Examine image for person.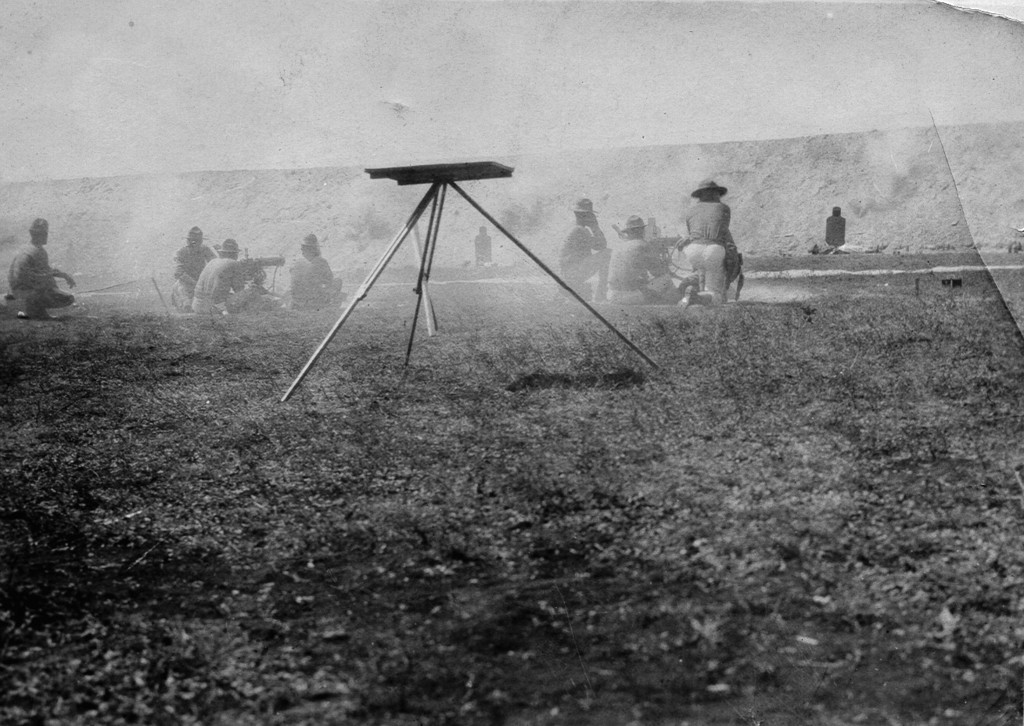
Examination result: (196, 240, 261, 317).
